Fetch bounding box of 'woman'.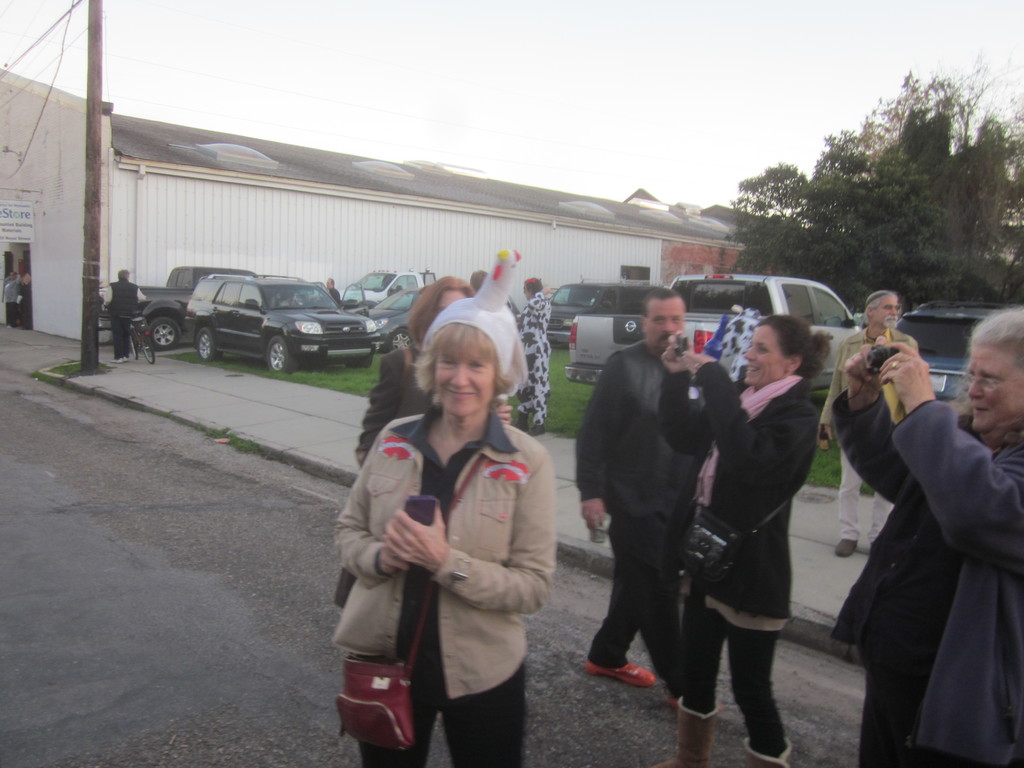
Bbox: [x1=657, y1=321, x2=829, y2=767].
